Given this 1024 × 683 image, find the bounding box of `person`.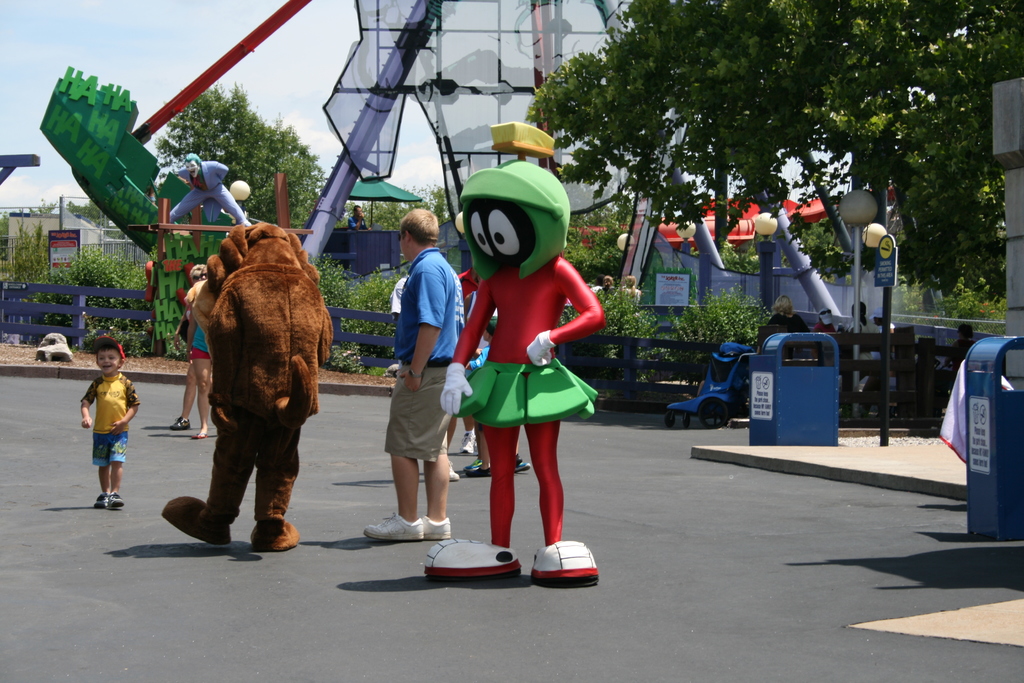
pyautogui.locateOnScreen(364, 209, 465, 536).
